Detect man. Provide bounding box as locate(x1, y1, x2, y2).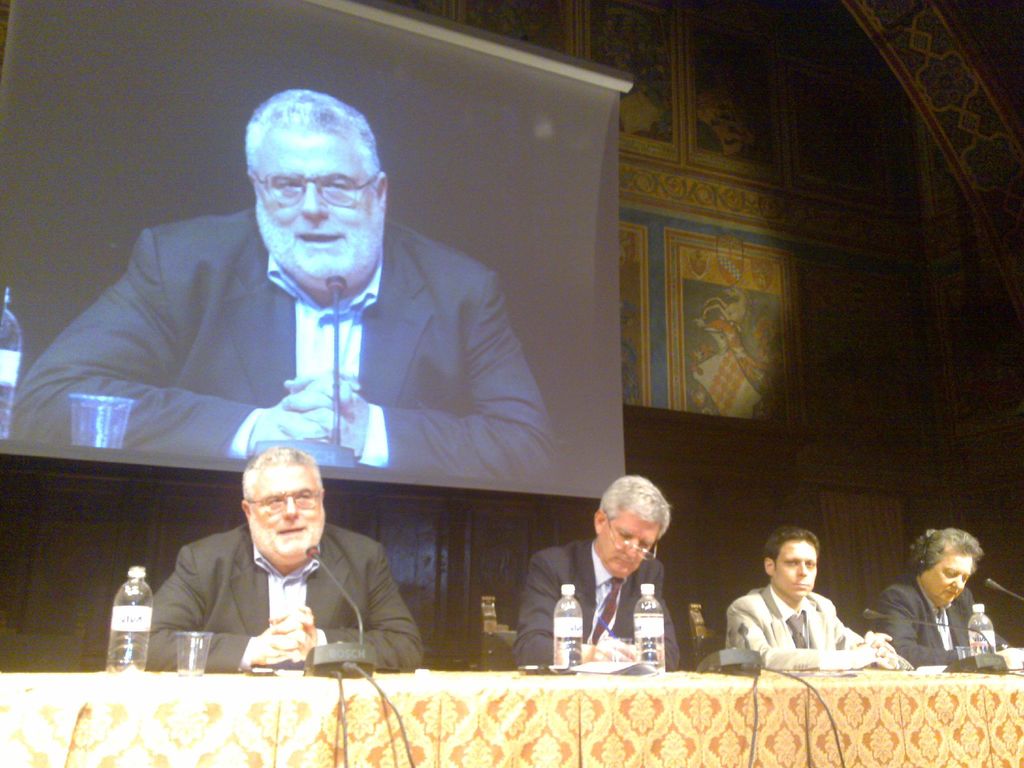
locate(721, 522, 903, 678).
